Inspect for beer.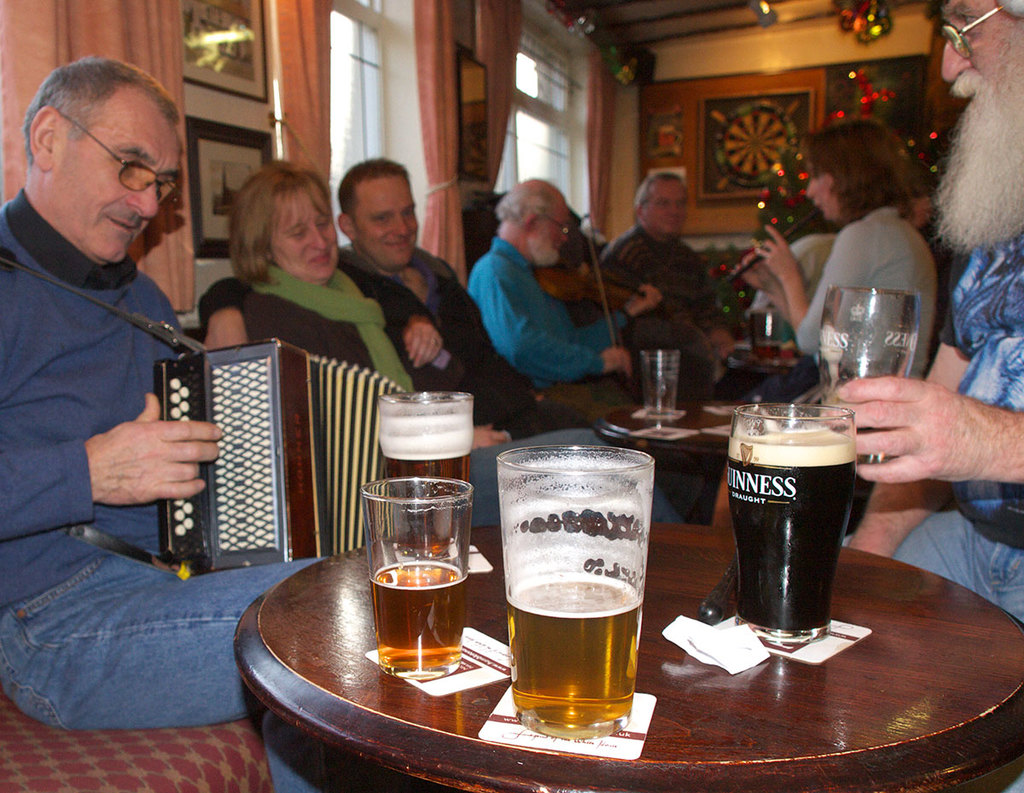
Inspection: left=812, top=286, right=941, bottom=493.
